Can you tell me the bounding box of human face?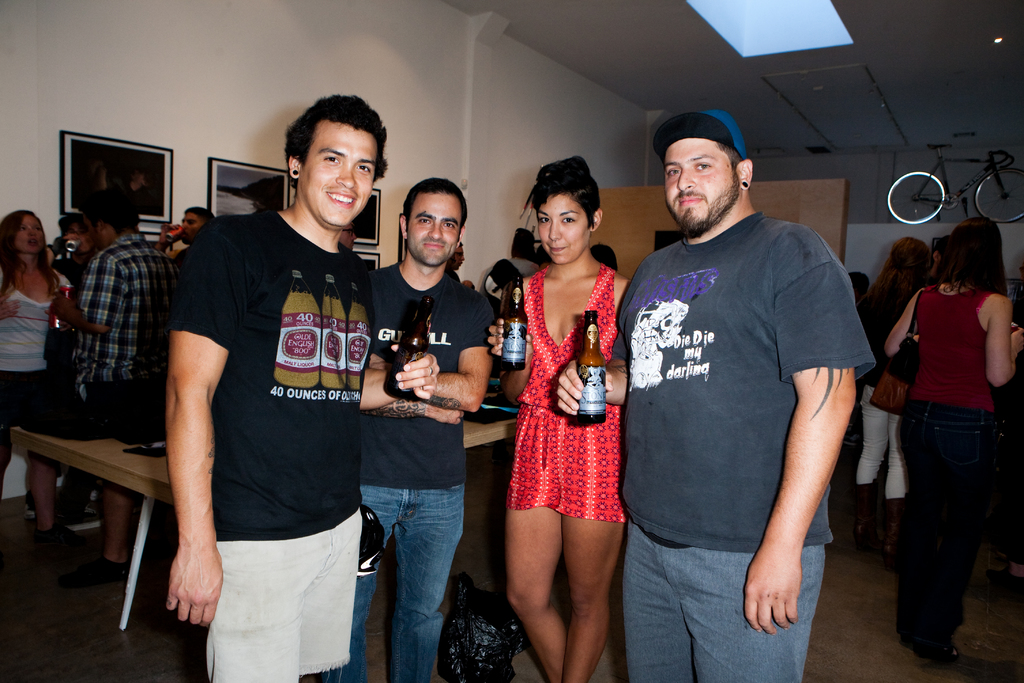
x1=406, y1=194, x2=456, y2=263.
